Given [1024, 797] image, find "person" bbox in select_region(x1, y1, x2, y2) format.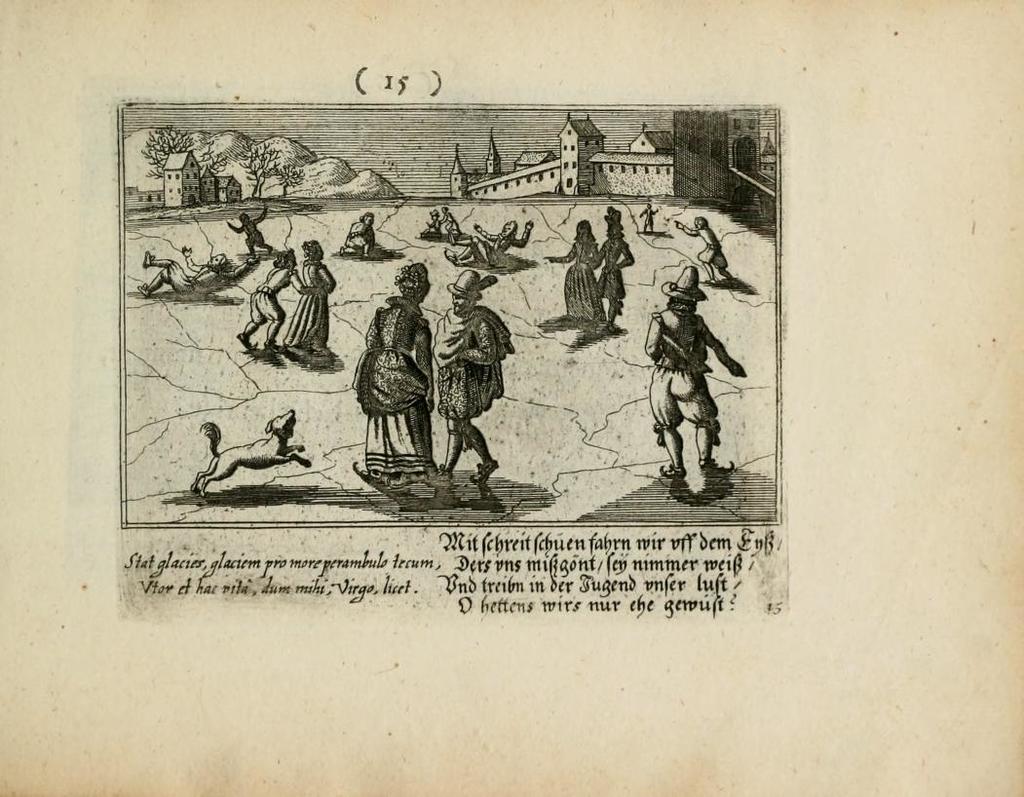
select_region(671, 217, 730, 282).
